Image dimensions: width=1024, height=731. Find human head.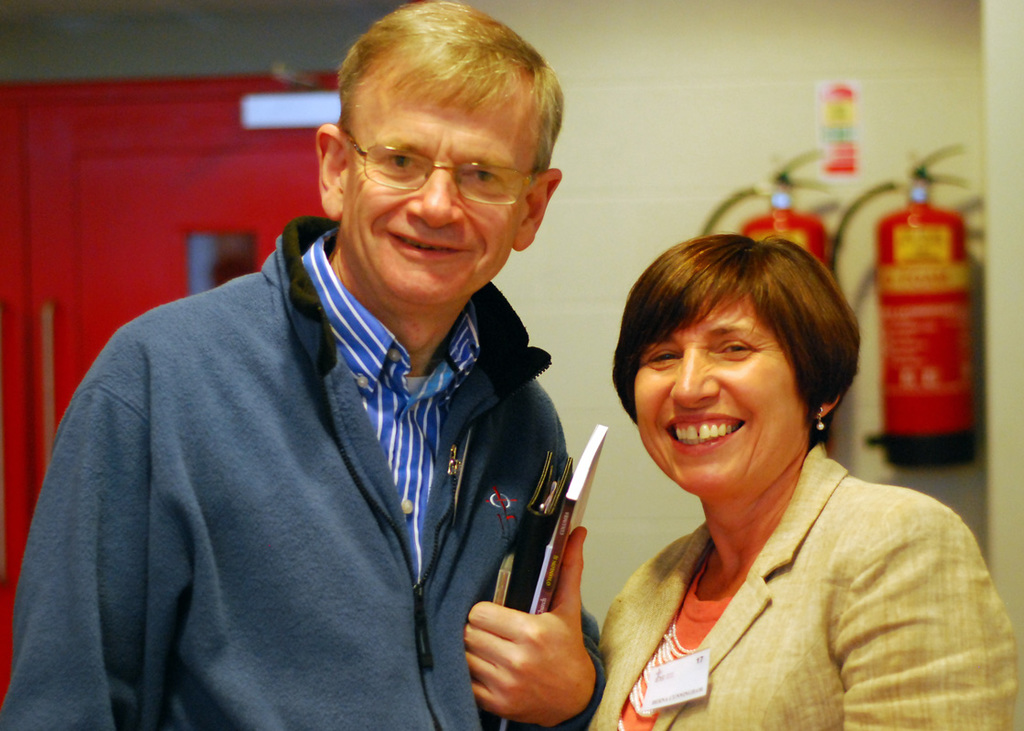
region(613, 210, 859, 462).
